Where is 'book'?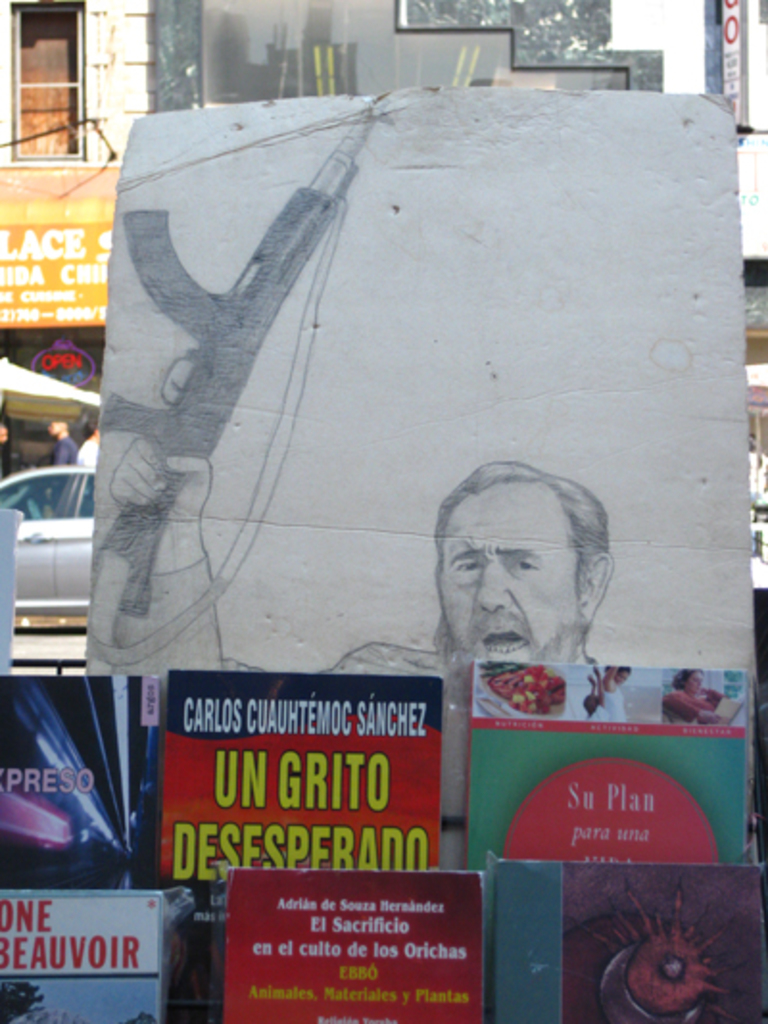
(x1=182, y1=870, x2=482, y2=1022).
